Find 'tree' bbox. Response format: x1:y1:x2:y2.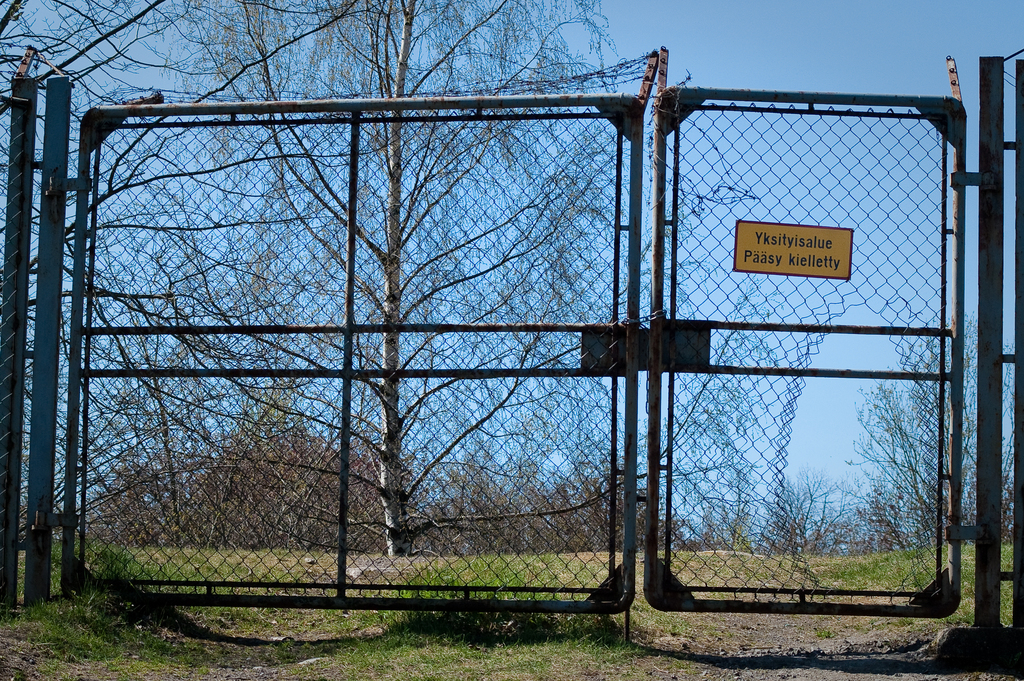
56:220:214:550.
